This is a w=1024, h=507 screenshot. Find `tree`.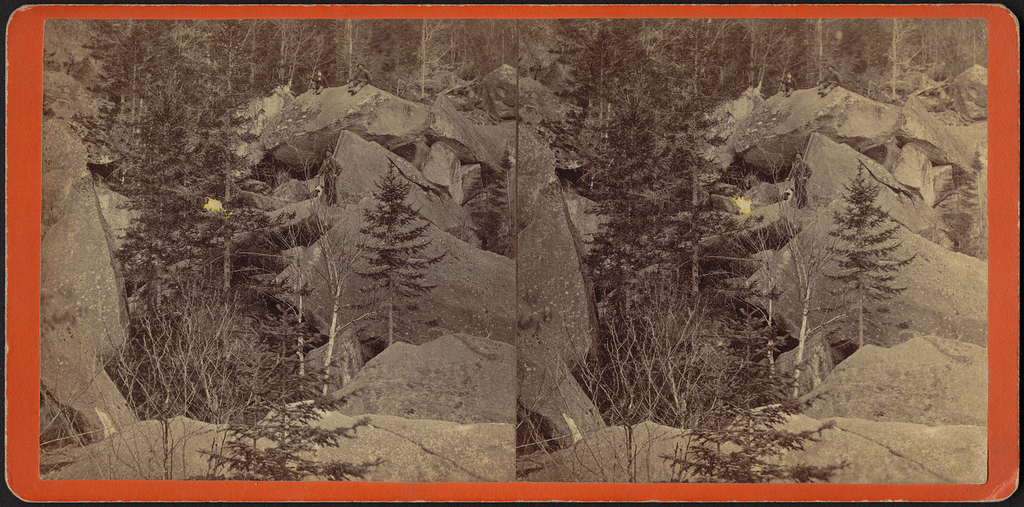
Bounding box: <box>301,20,424,98</box>.
